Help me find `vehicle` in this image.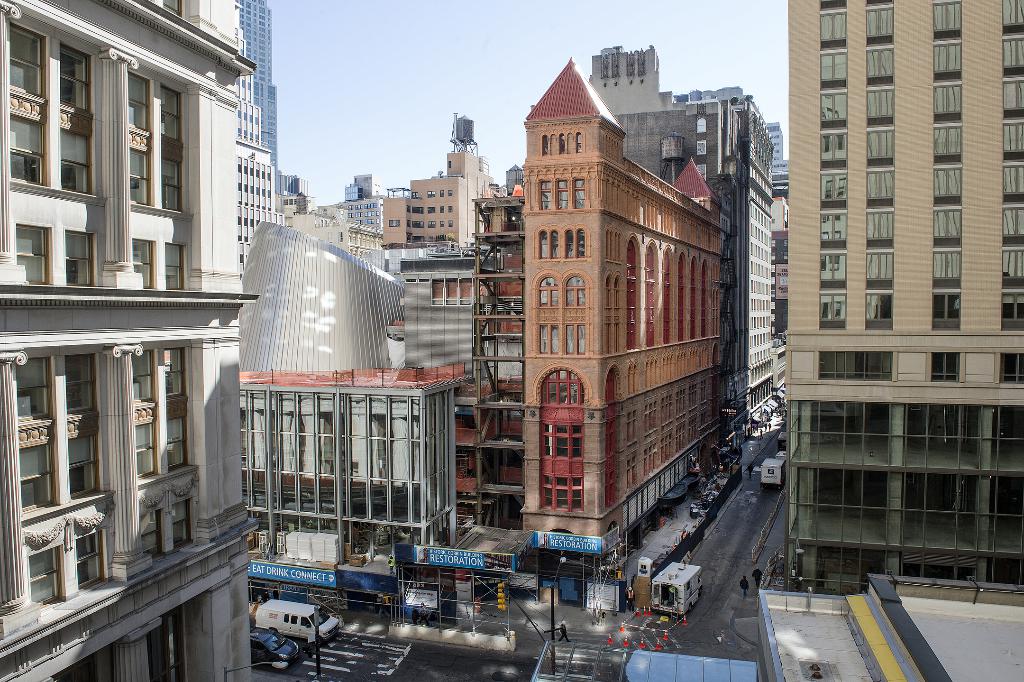
Found it: detection(762, 456, 787, 492).
